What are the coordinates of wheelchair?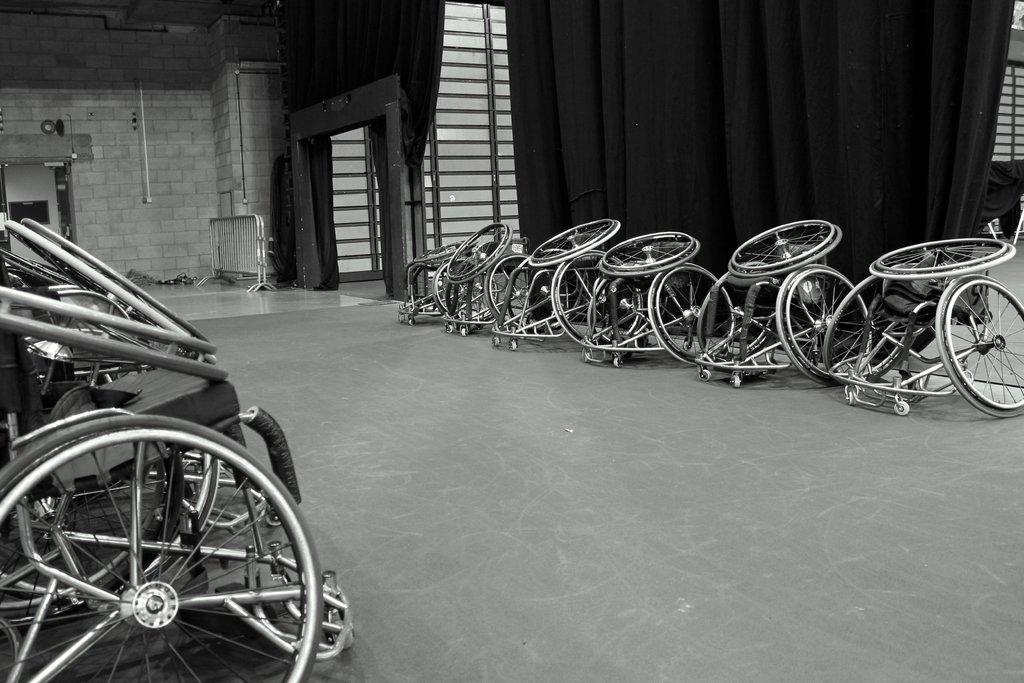
region(493, 219, 649, 349).
